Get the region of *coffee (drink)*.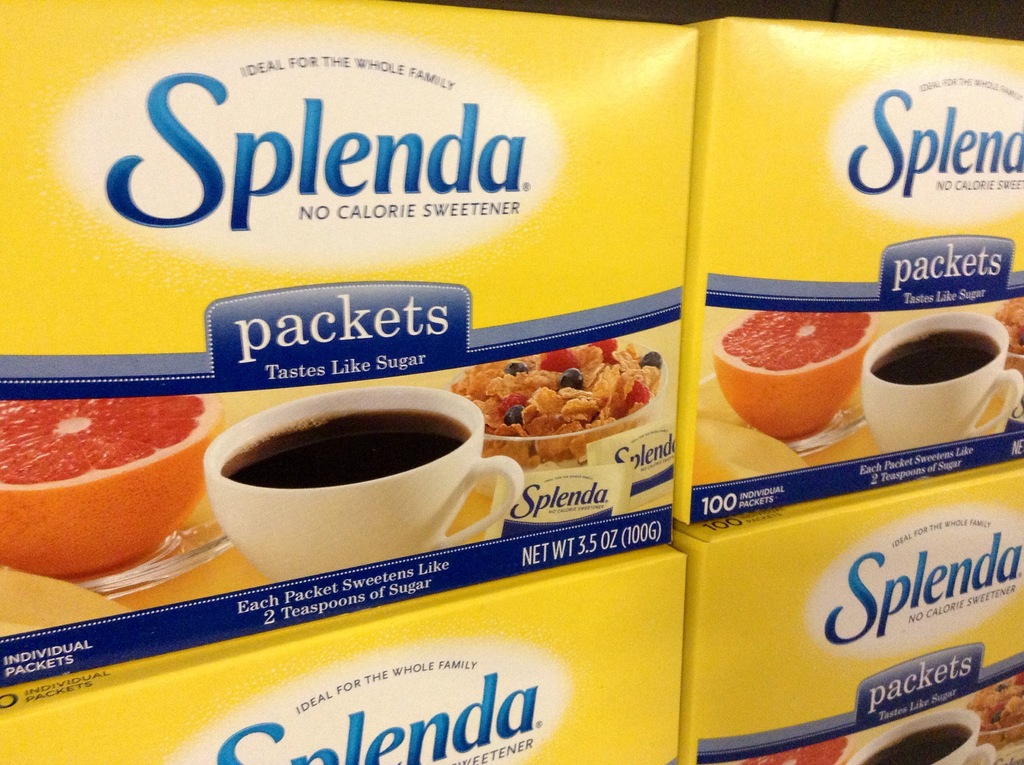
crop(867, 326, 1001, 391).
